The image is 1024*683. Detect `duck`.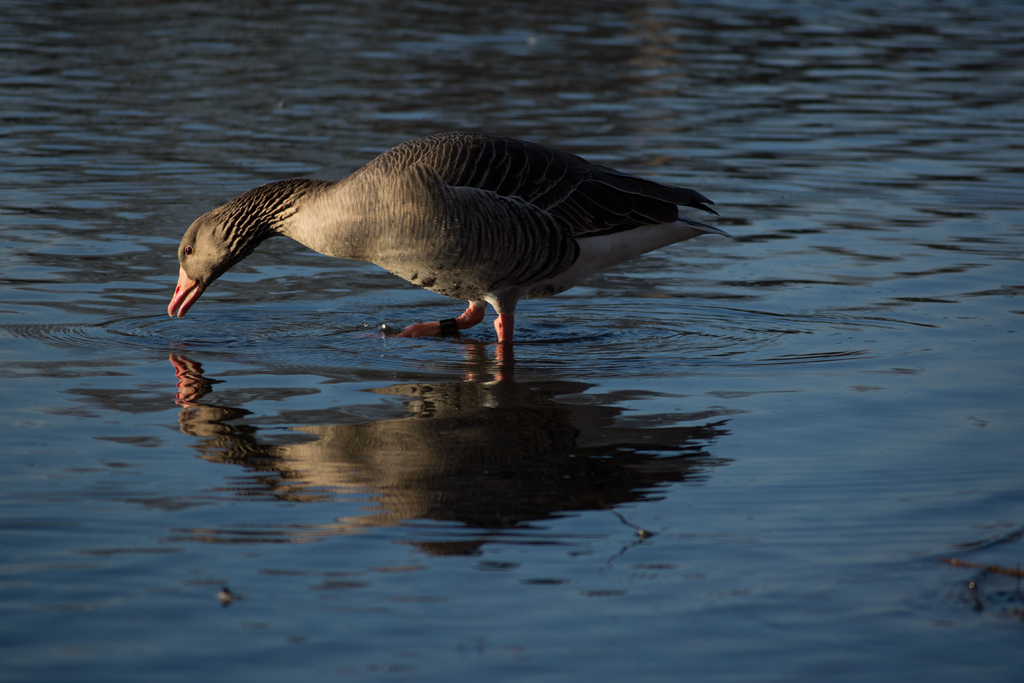
Detection: [x1=136, y1=122, x2=669, y2=351].
